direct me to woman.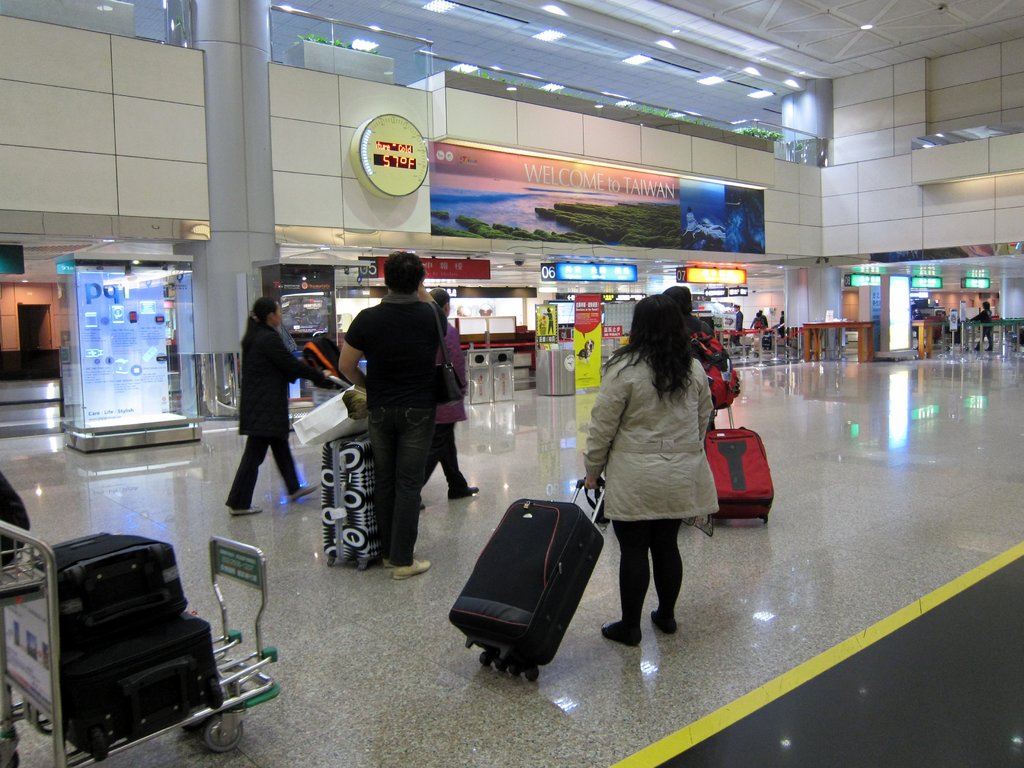
Direction: [588, 276, 738, 661].
